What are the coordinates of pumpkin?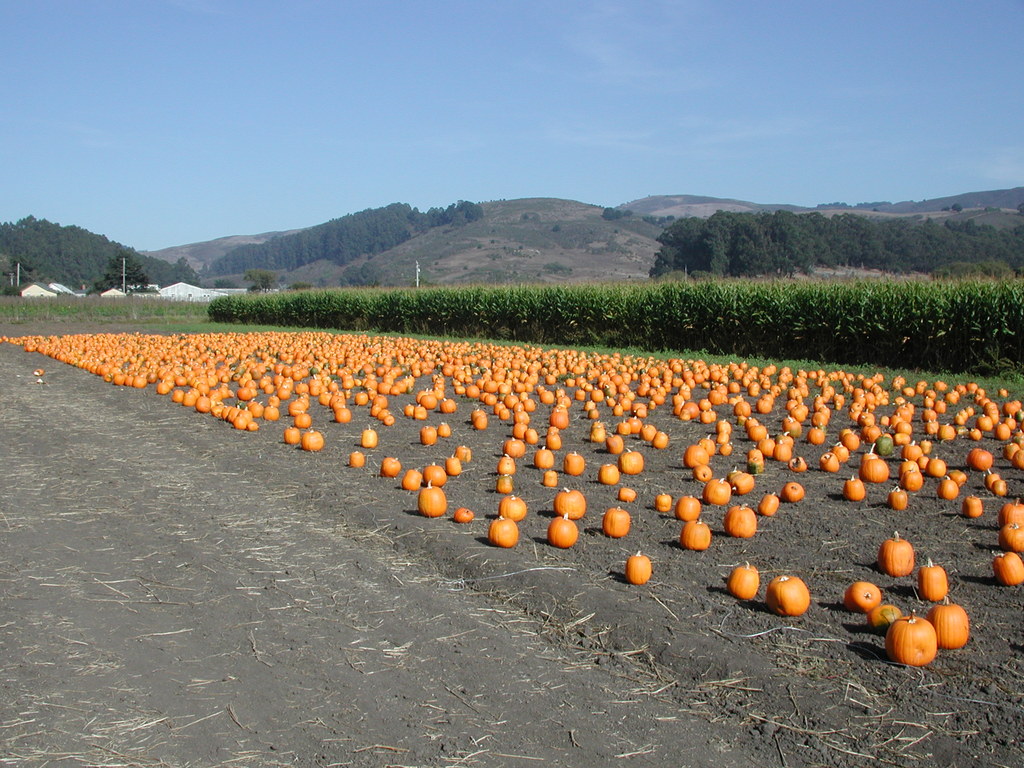
(x1=845, y1=580, x2=881, y2=607).
